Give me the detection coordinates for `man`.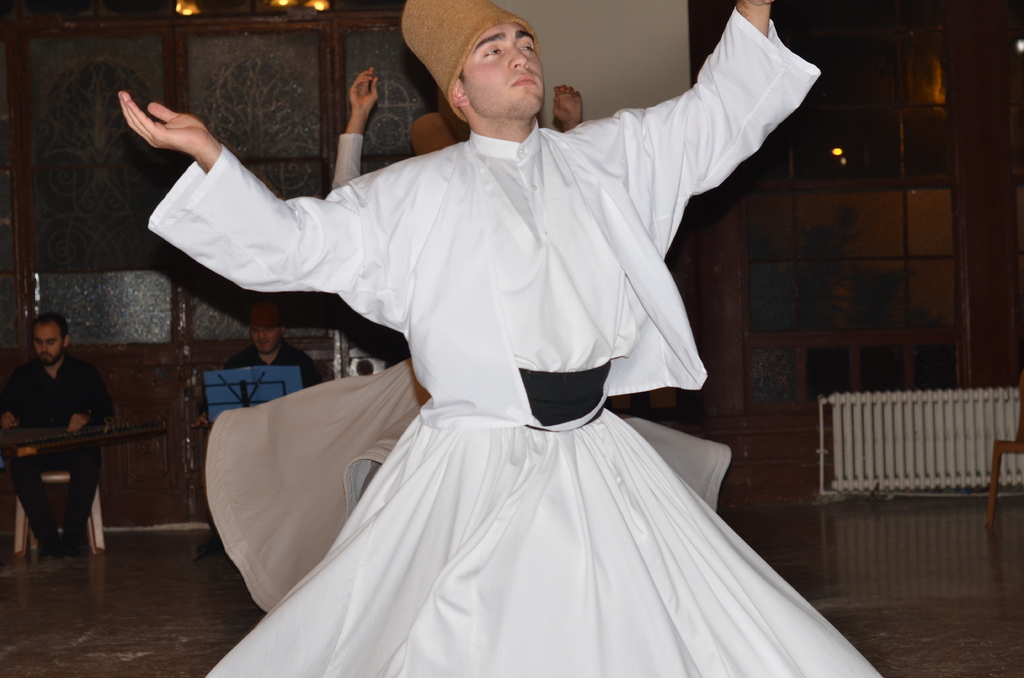
box(118, 0, 886, 677).
